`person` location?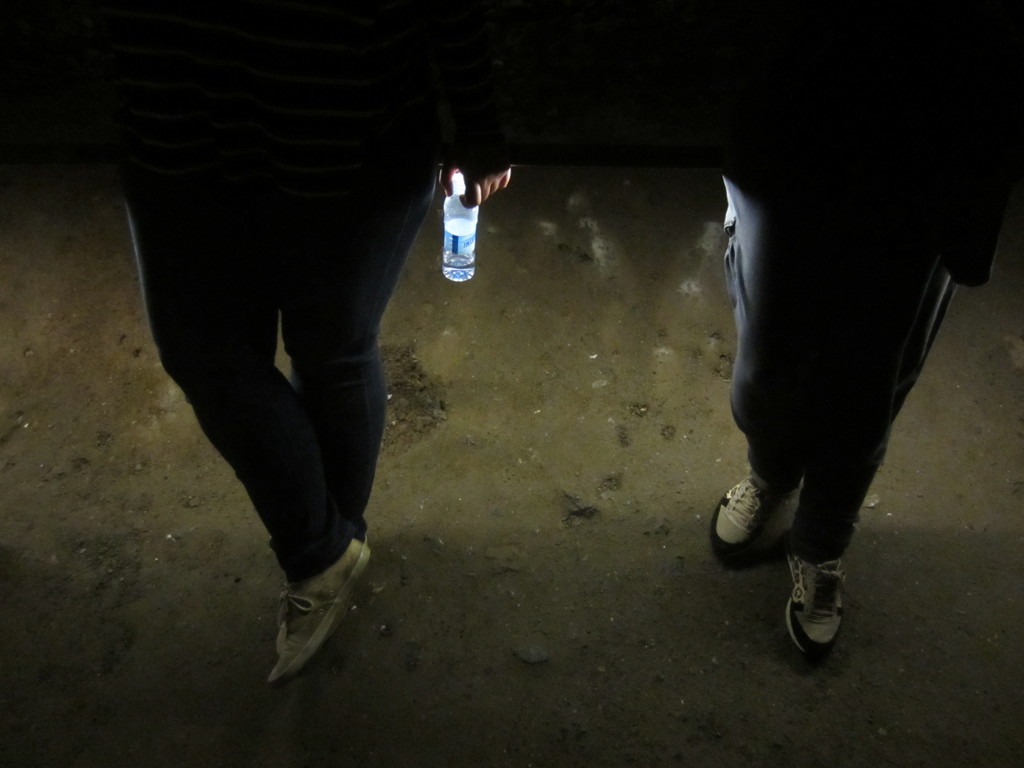
detection(682, 0, 1023, 669)
